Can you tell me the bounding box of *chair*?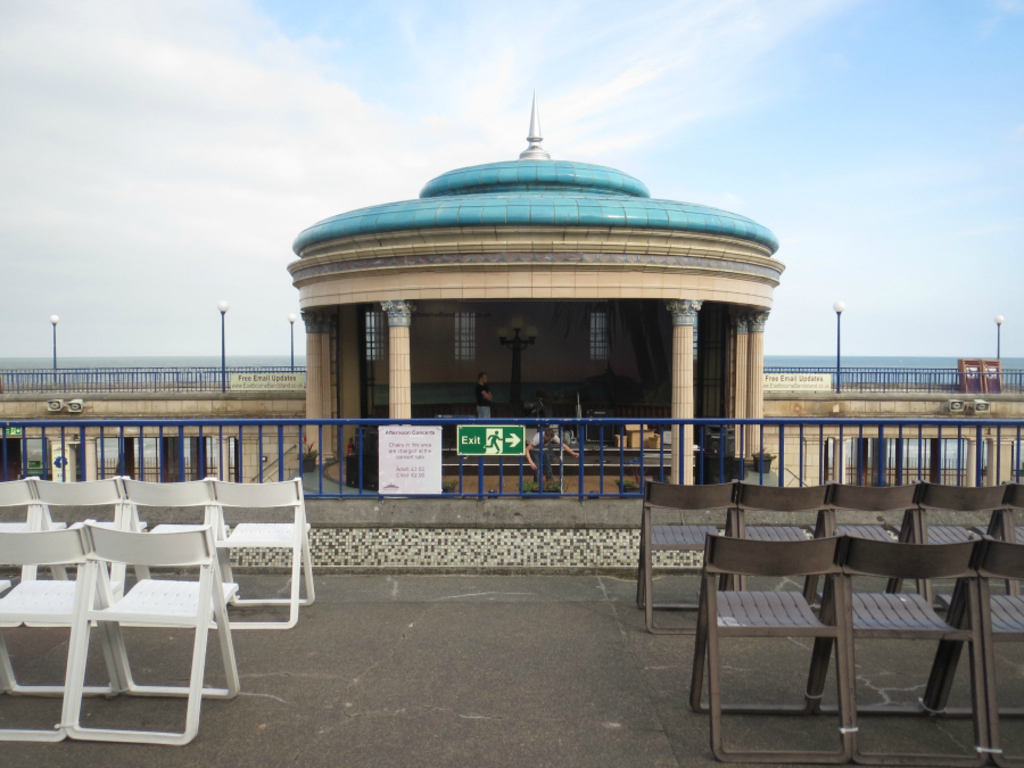
[x1=124, y1=480, x2=241, y2=593].
